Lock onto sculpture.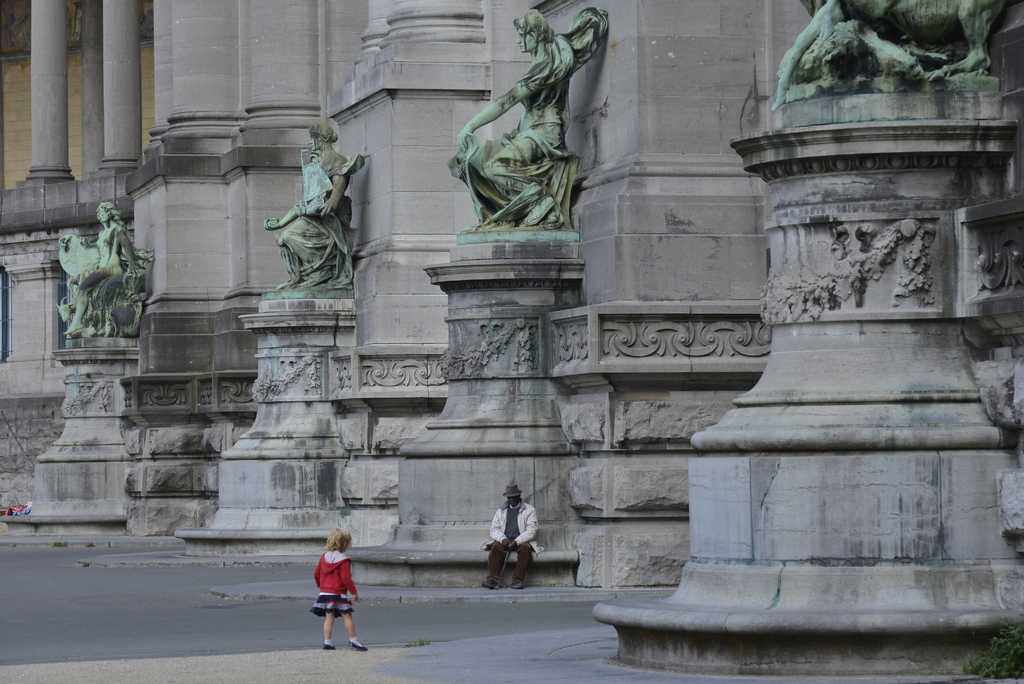
Locked: (x1=59, y1=200, x2=154, y2=341).
